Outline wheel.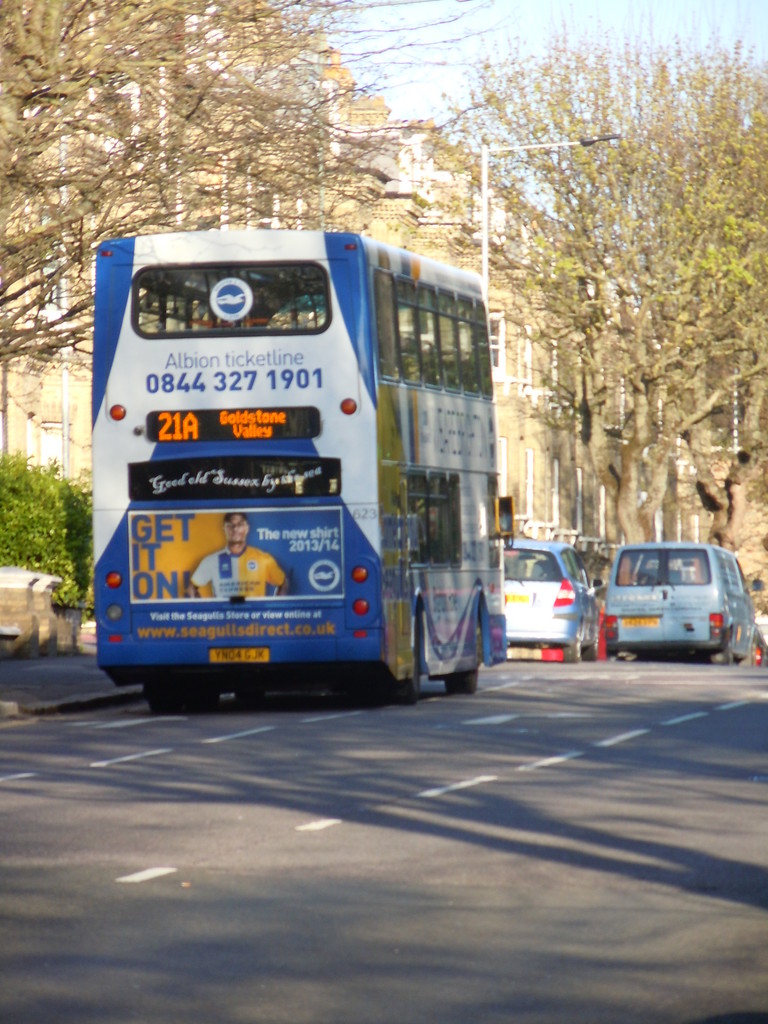
Outline: locate(556, 620, 584, 663).
